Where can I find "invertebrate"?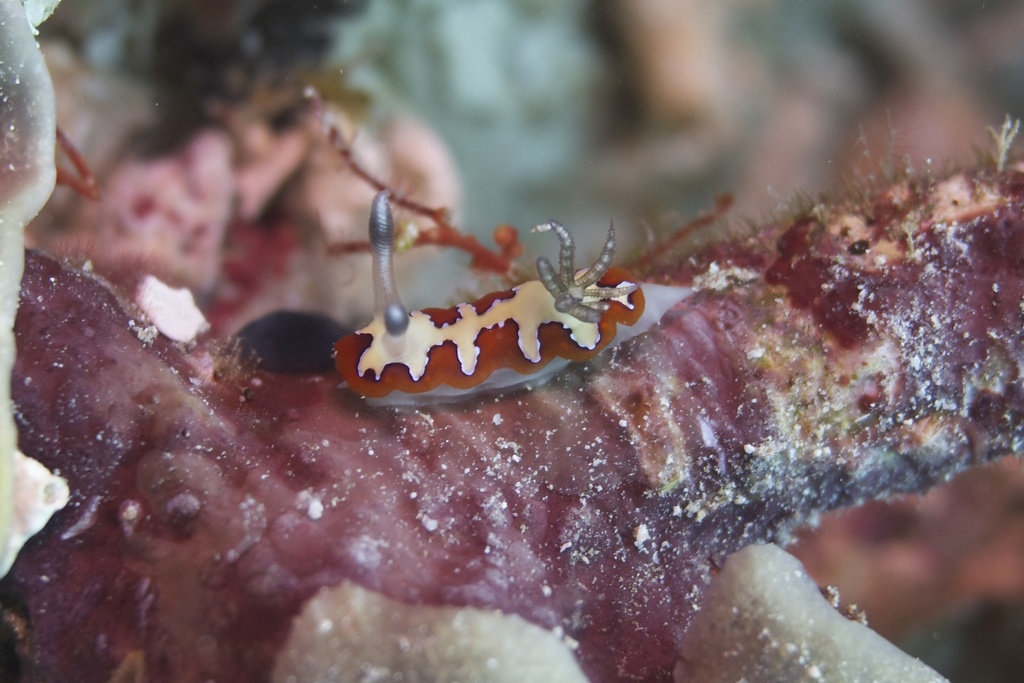
You can find it at x1=324, y1=188, x2=710, y2=415.
